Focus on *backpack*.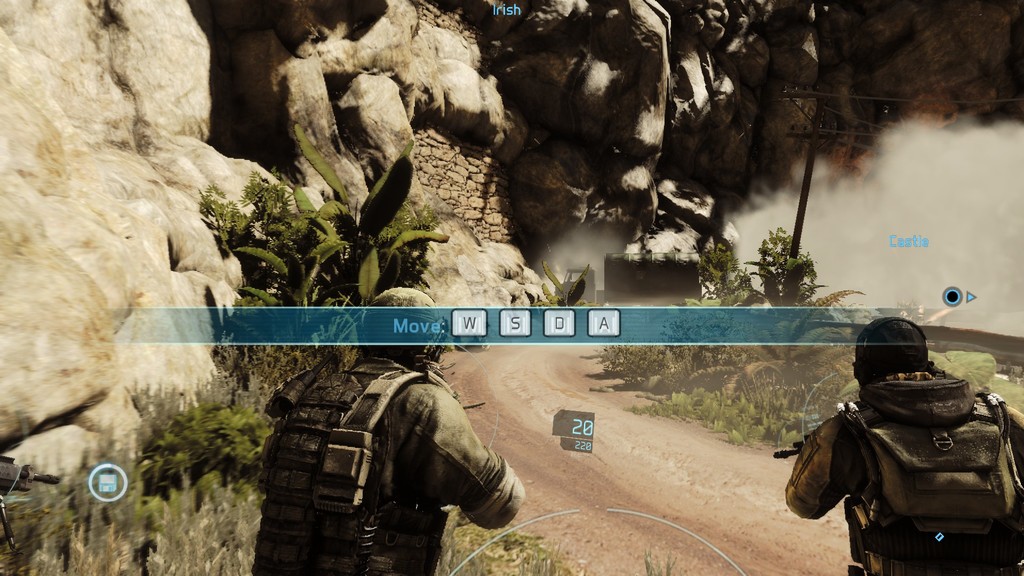
Focused at x1=263, y1=369, x2=453, y2=567.
